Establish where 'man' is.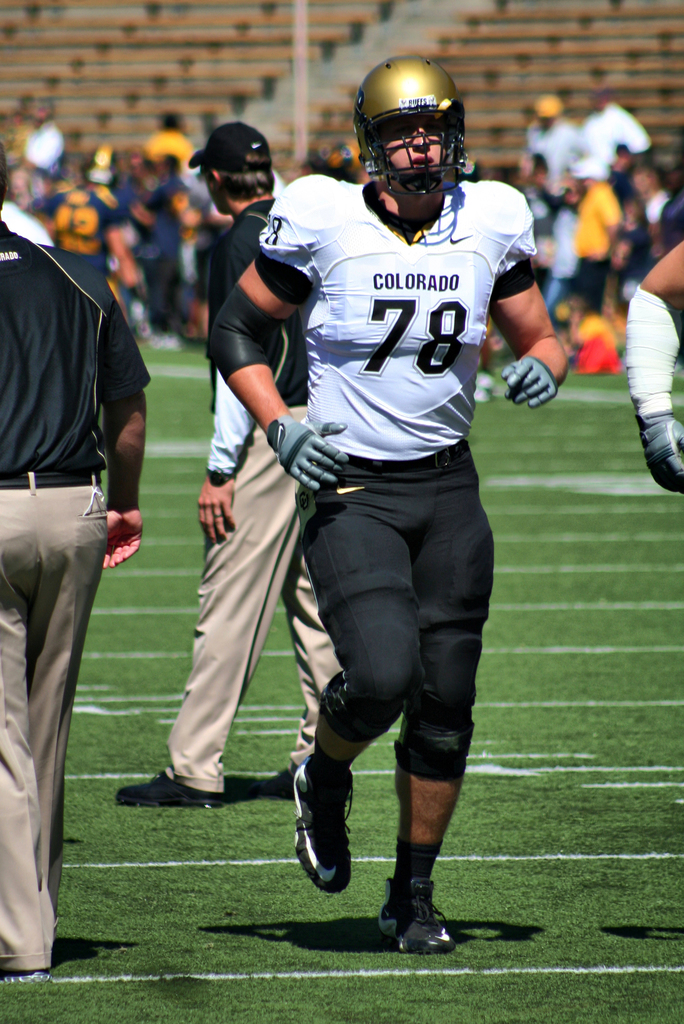
Established at rect(196, 54, 577, 941).
